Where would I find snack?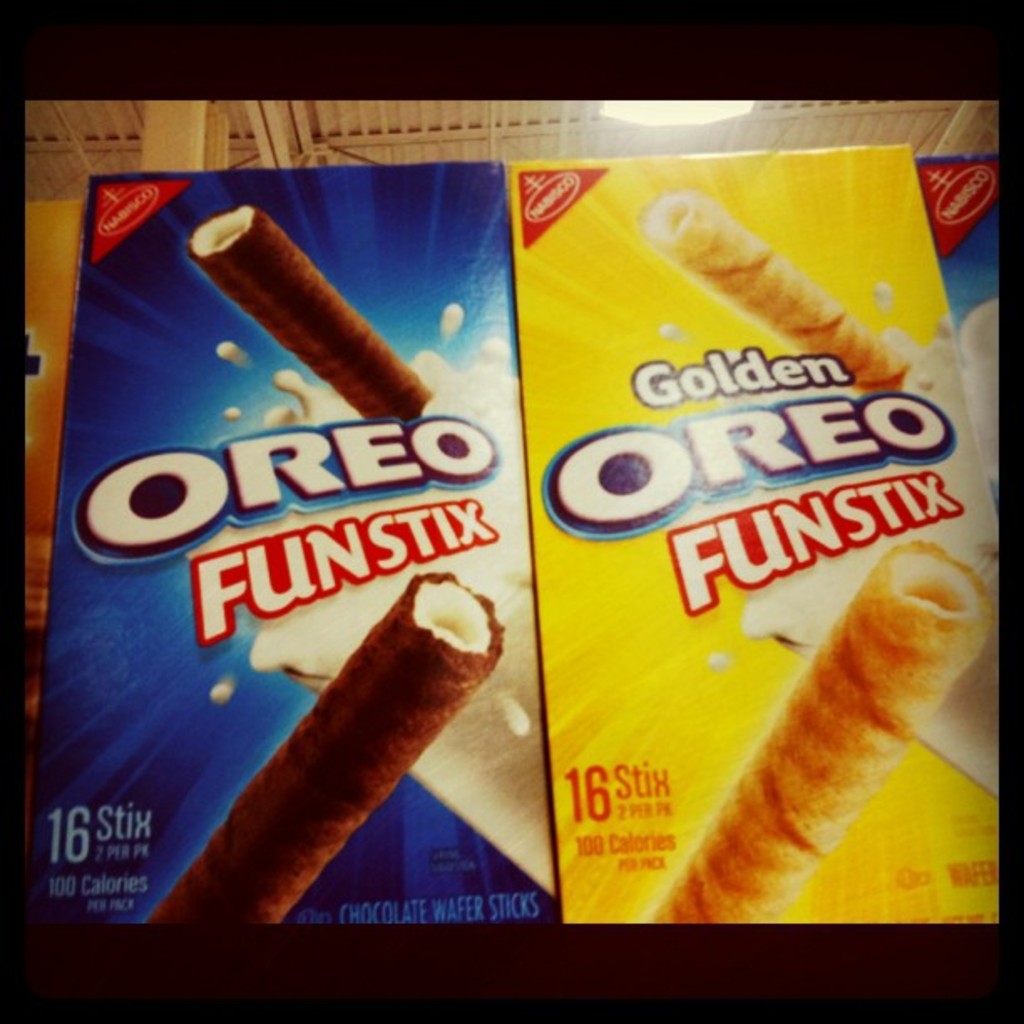
At left=639, top=187, right=915, bottom=402.
